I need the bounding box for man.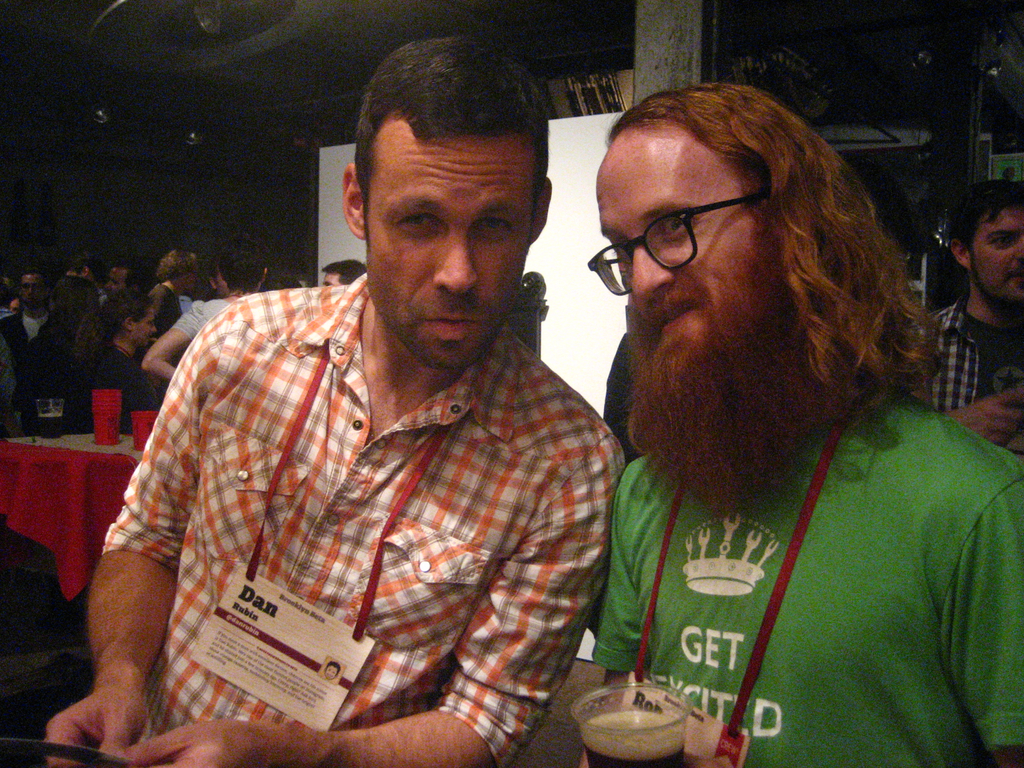
Here it is: (65, 252, 108, 307).
